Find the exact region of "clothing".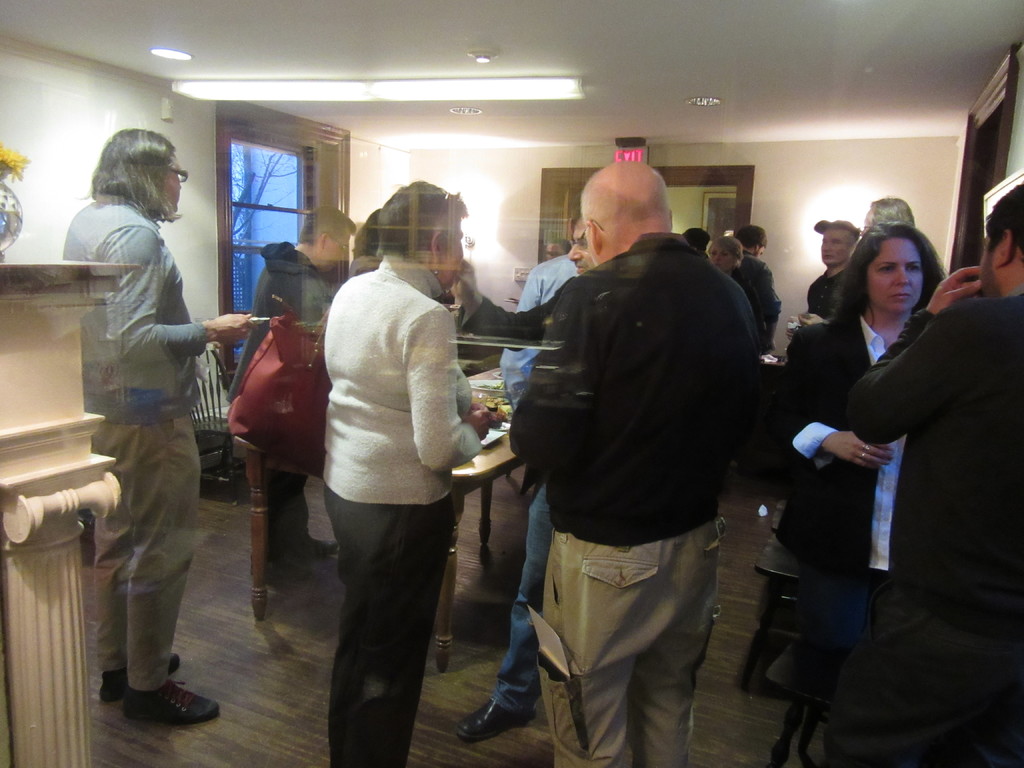
Exact region: [left=808, top=214, right=865, bottom=236].
